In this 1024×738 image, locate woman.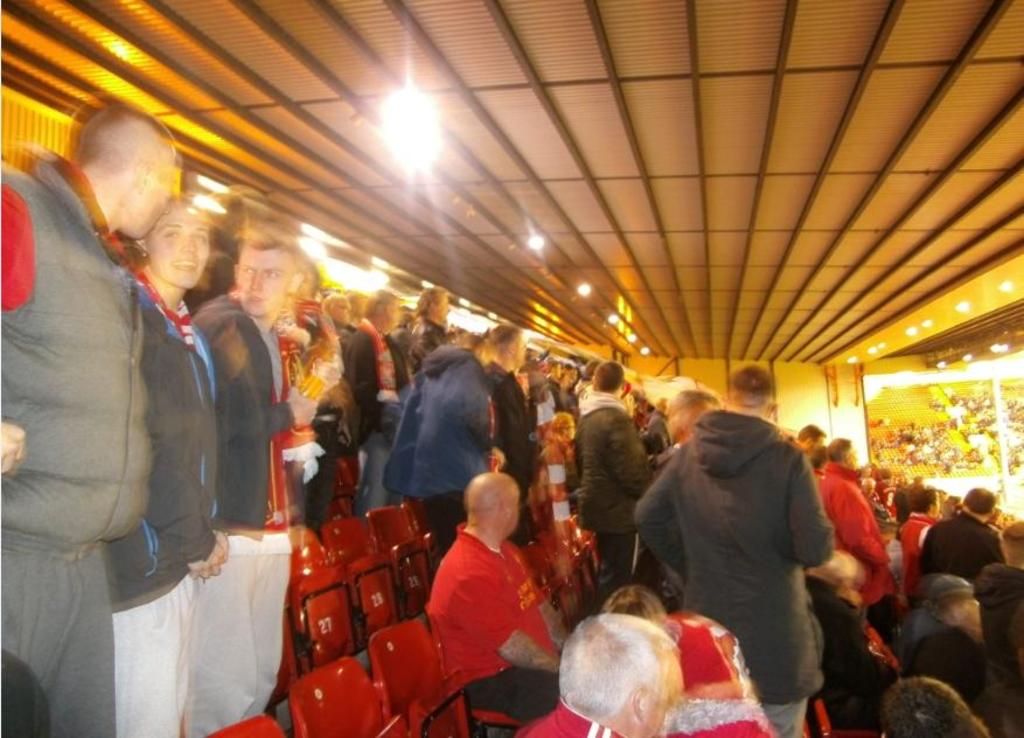
Bounding box: 543, 413, 574, 466.
